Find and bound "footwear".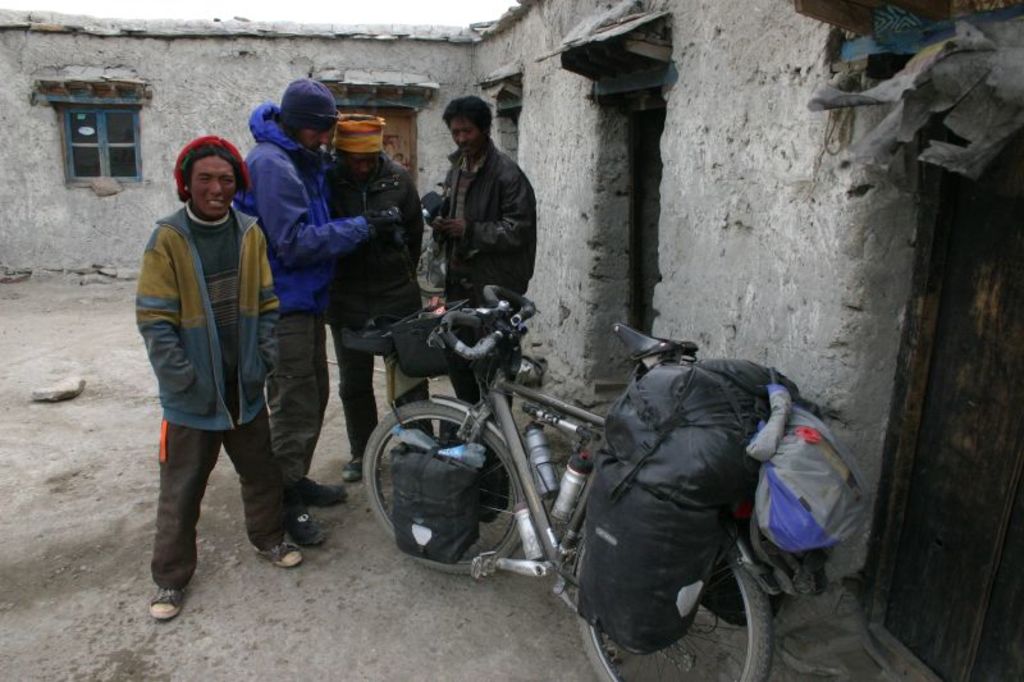
Bound: [x1=257, y1=537, x2=302, y2=566].
